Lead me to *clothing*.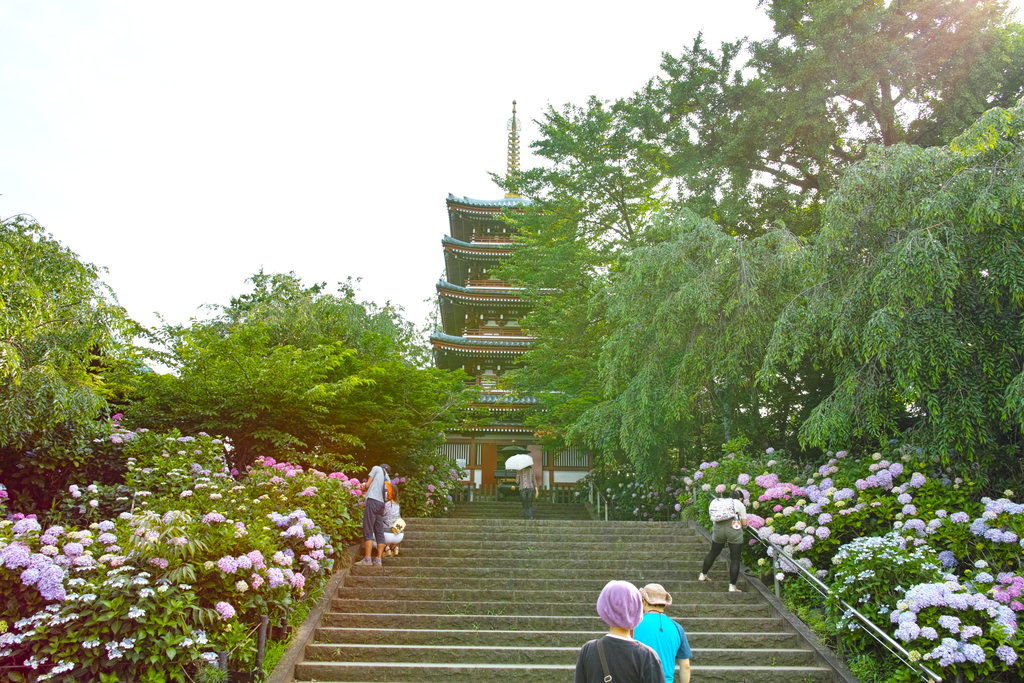
Lead to l=364, t=465, r=394, b=547.
